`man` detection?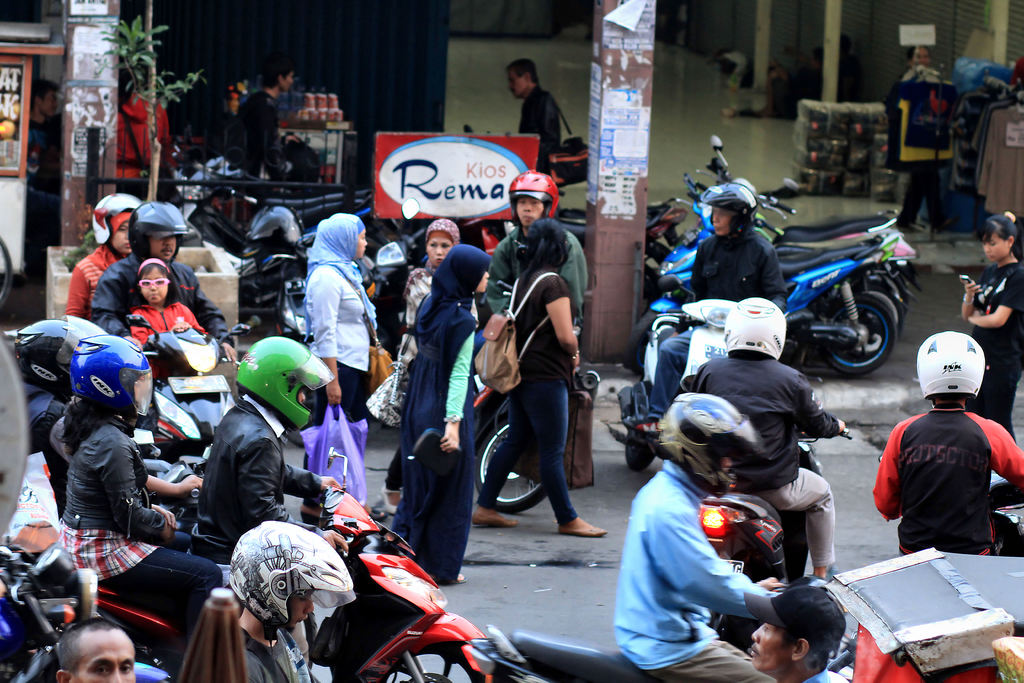
x1=741 y1=579 x2=854 y2=682
